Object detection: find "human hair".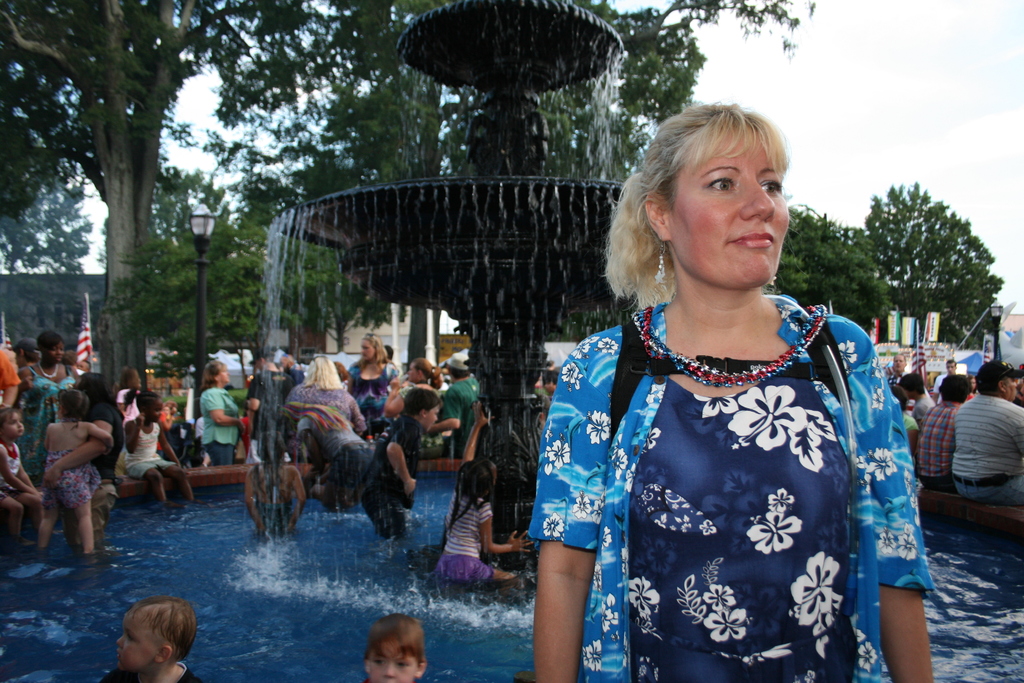
(362, 612, 426, 673).
